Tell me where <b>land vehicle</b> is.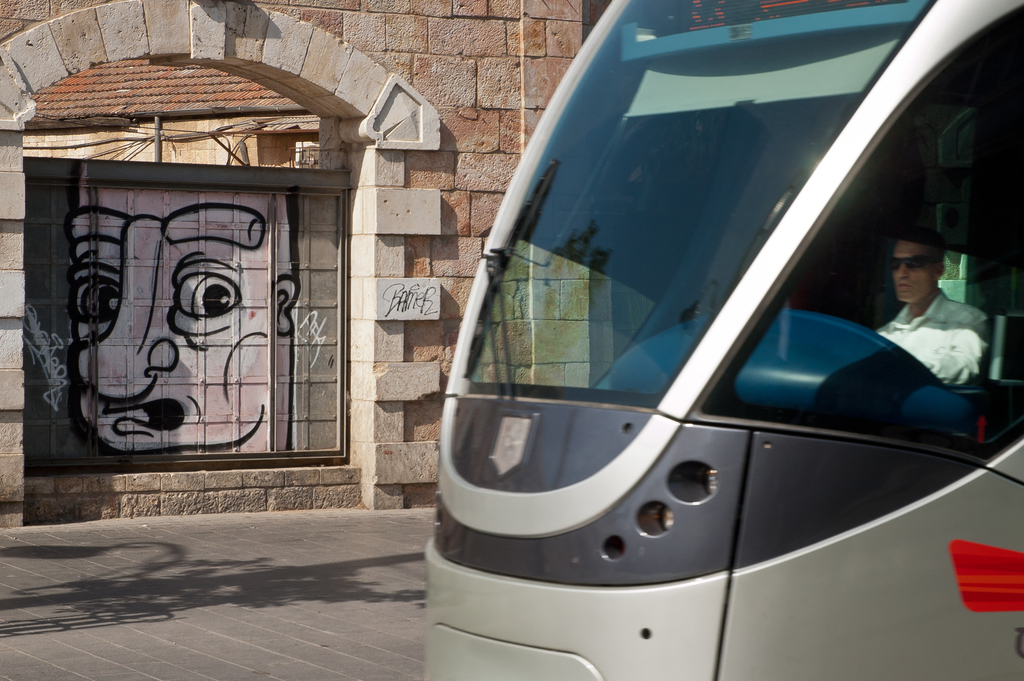
<b>land vehicle</b> is at bbox=(415, 22, 1021, 676).
